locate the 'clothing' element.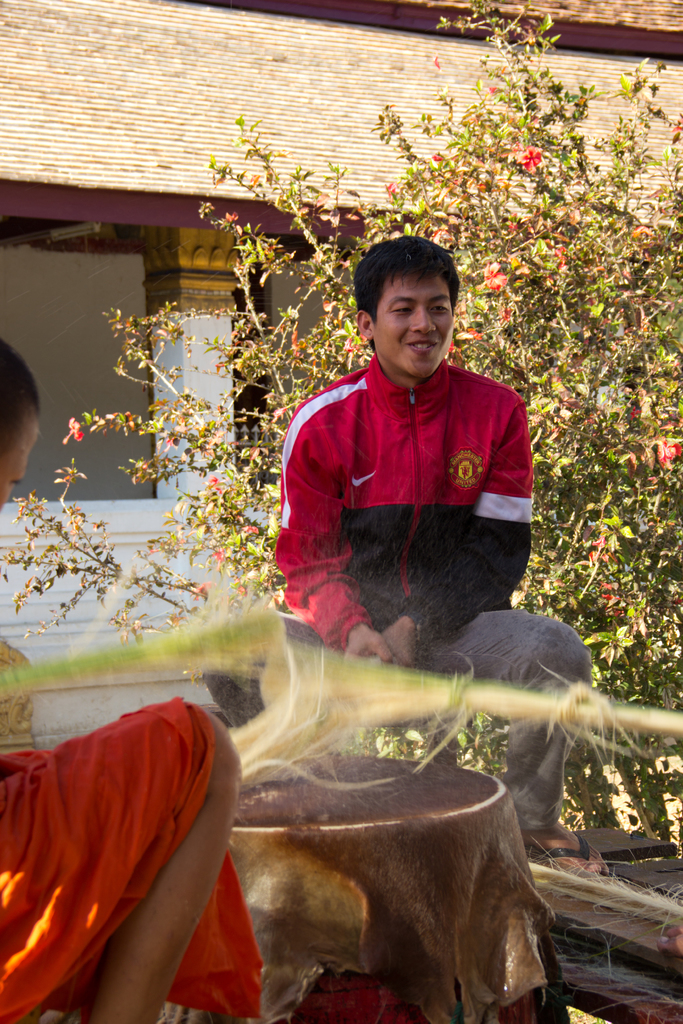
Element bbox: bbox=(270, 349, 601, 848).
